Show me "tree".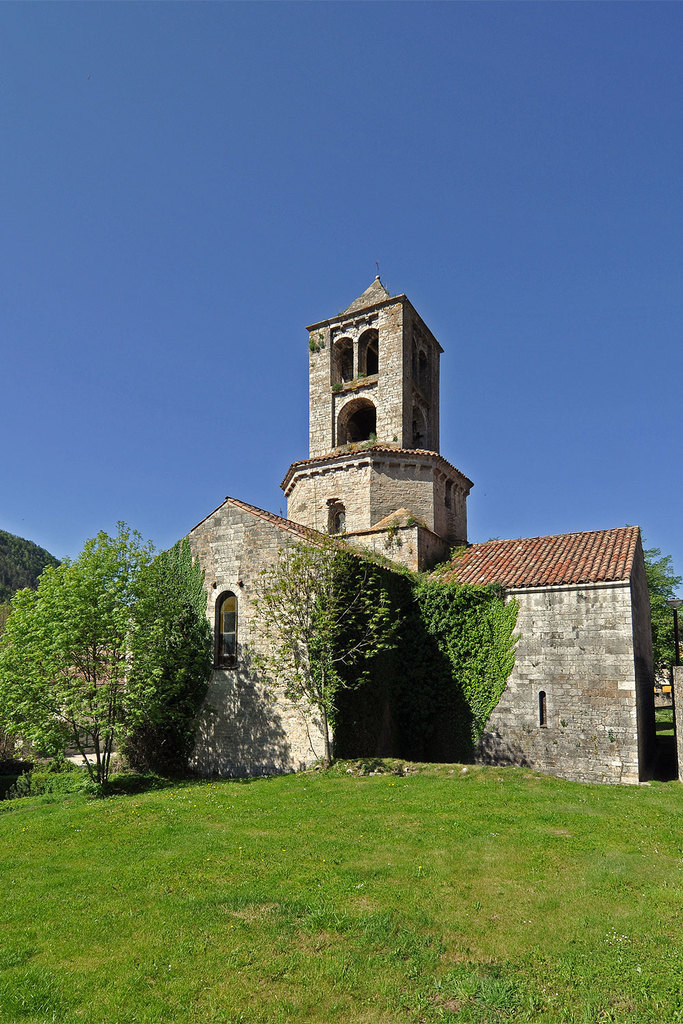
"tree" is here: x1=0 y1=515 x2=204 y2=795.
